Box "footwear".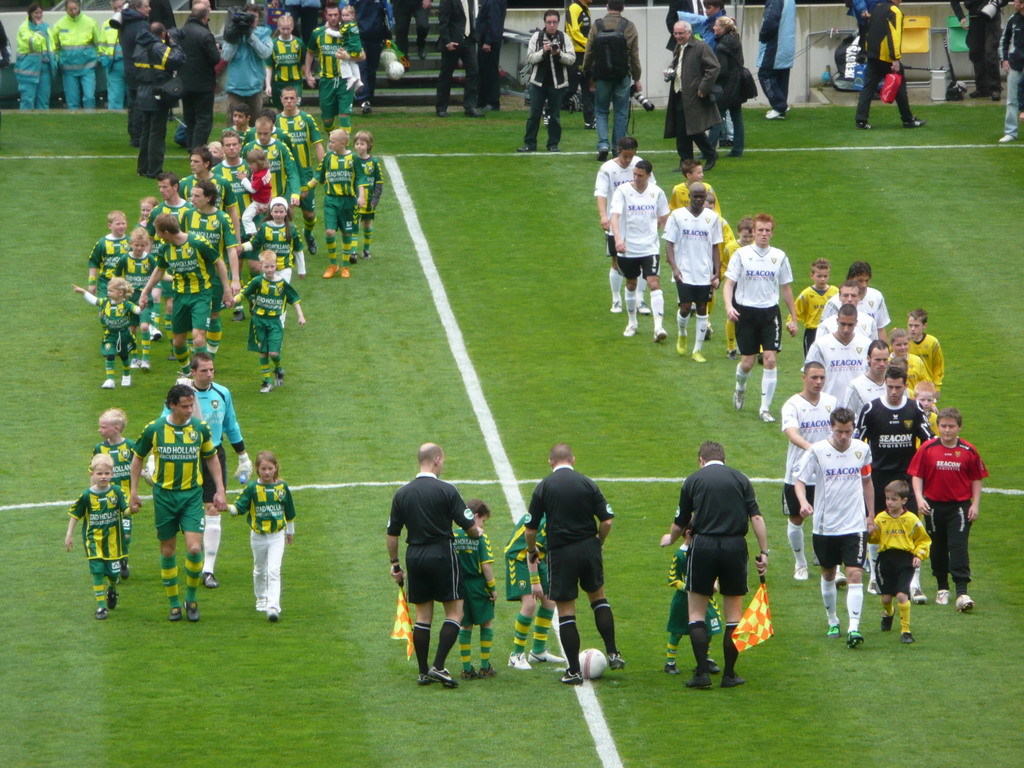
<box>846,629,861,646</box>.
